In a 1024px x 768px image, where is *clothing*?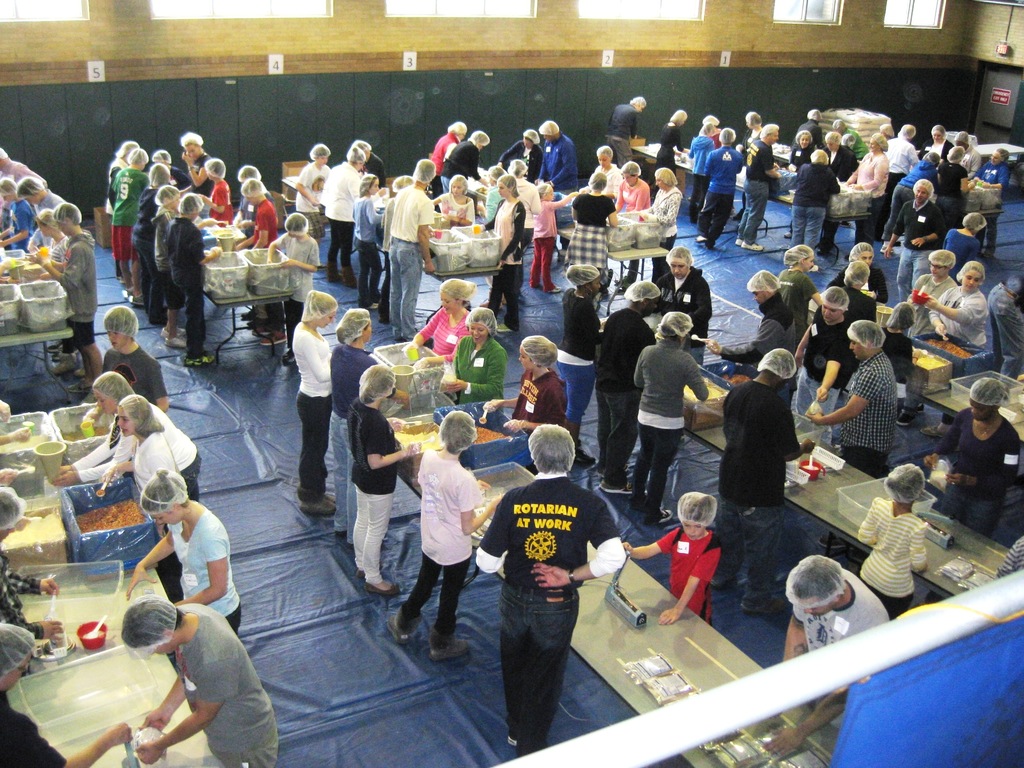
[943,226,979,279].
